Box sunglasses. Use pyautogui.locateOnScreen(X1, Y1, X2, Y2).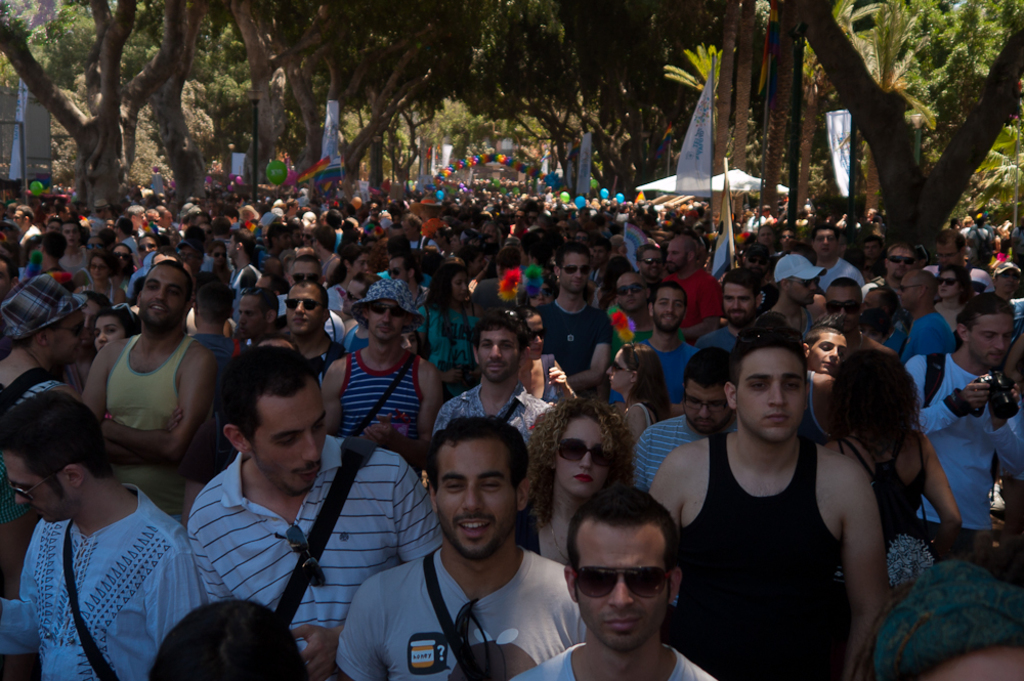
pyautogui.locateOnScreen(55, 320, 85, 339).
